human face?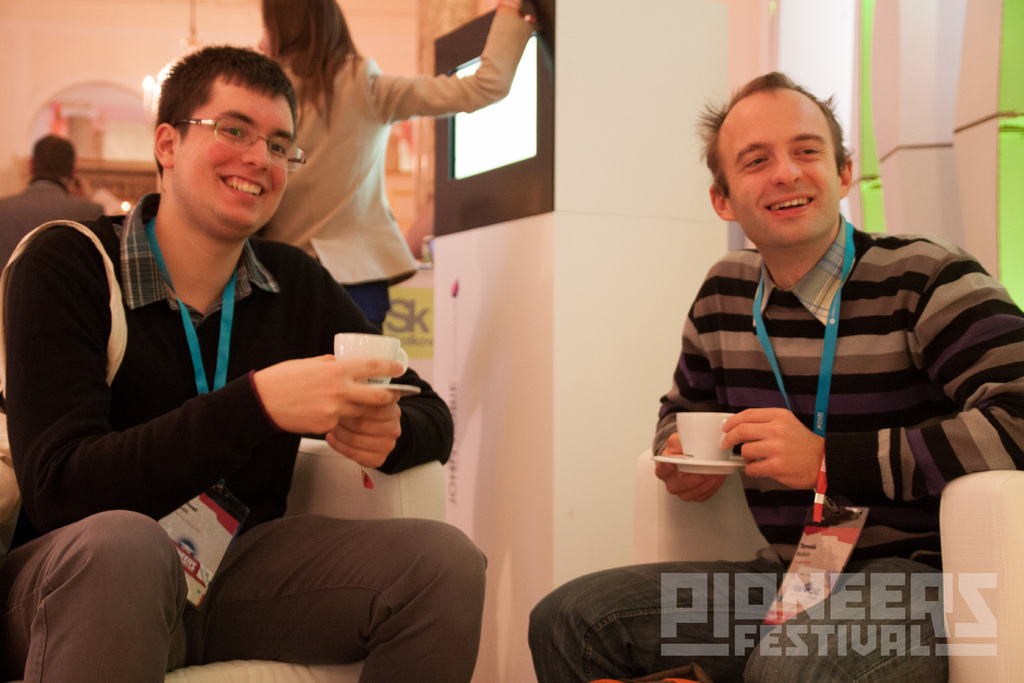
{"x1": 173, "y1": 75, "x2": 298, "y2": 230}
